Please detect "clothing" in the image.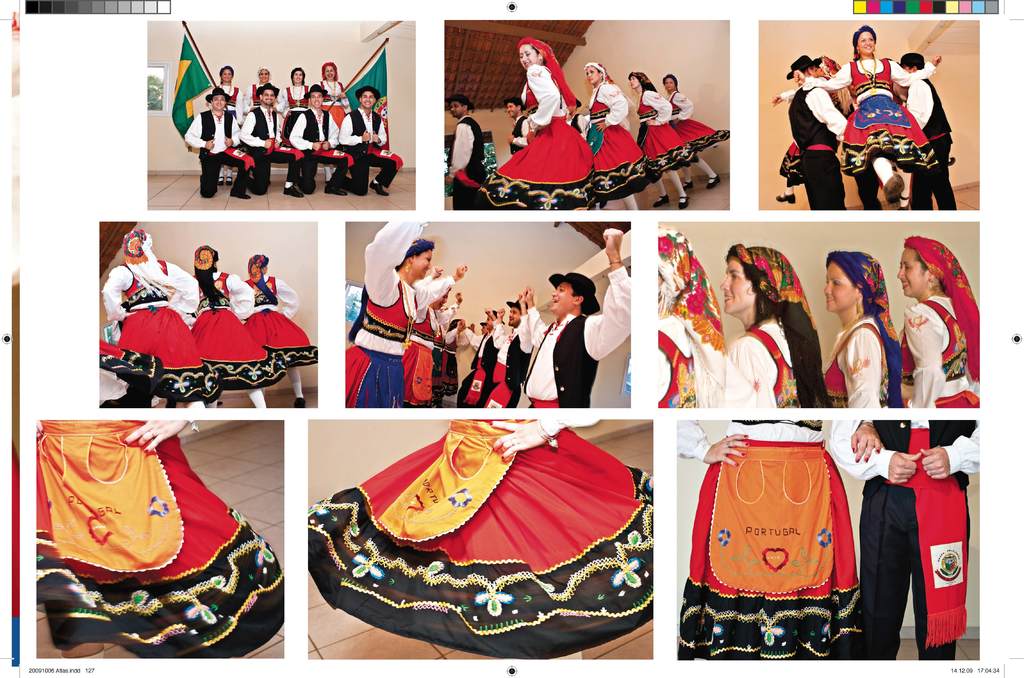
(x1=415, y1=271, x2=462, y2=405).
